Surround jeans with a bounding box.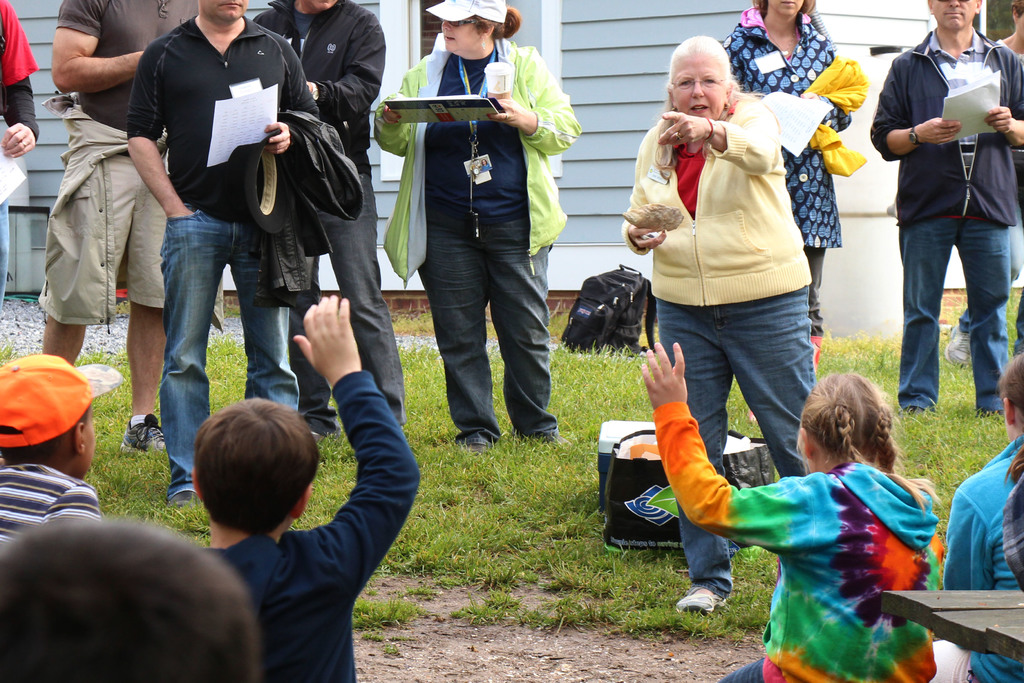
[289, 177, 401, 439].
